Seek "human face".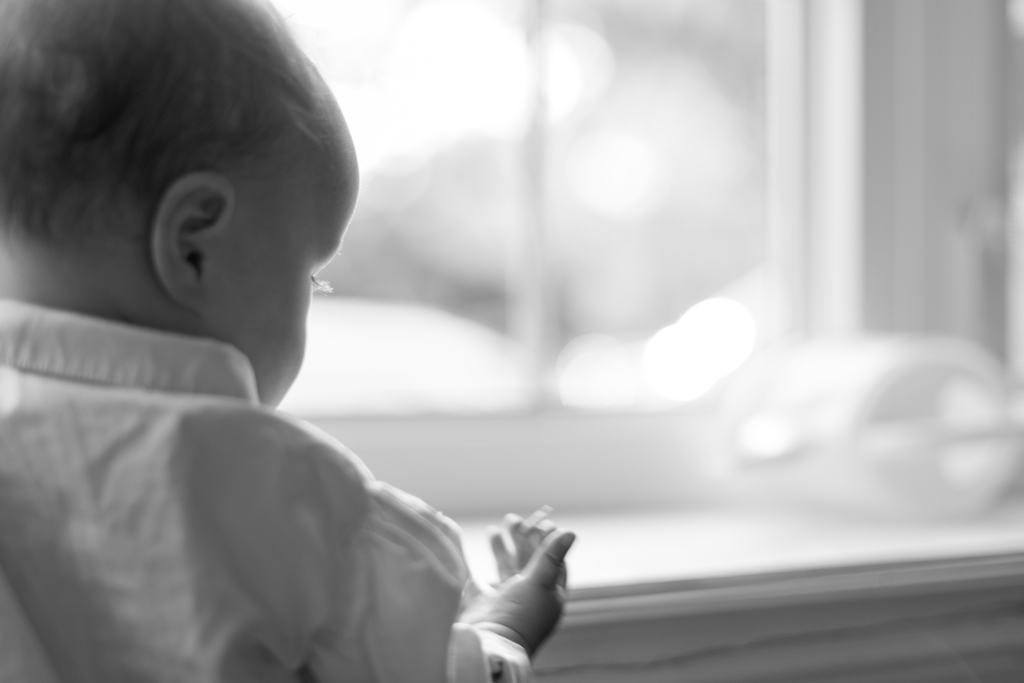
[left=202, top=135, right=362, bottom=415].
